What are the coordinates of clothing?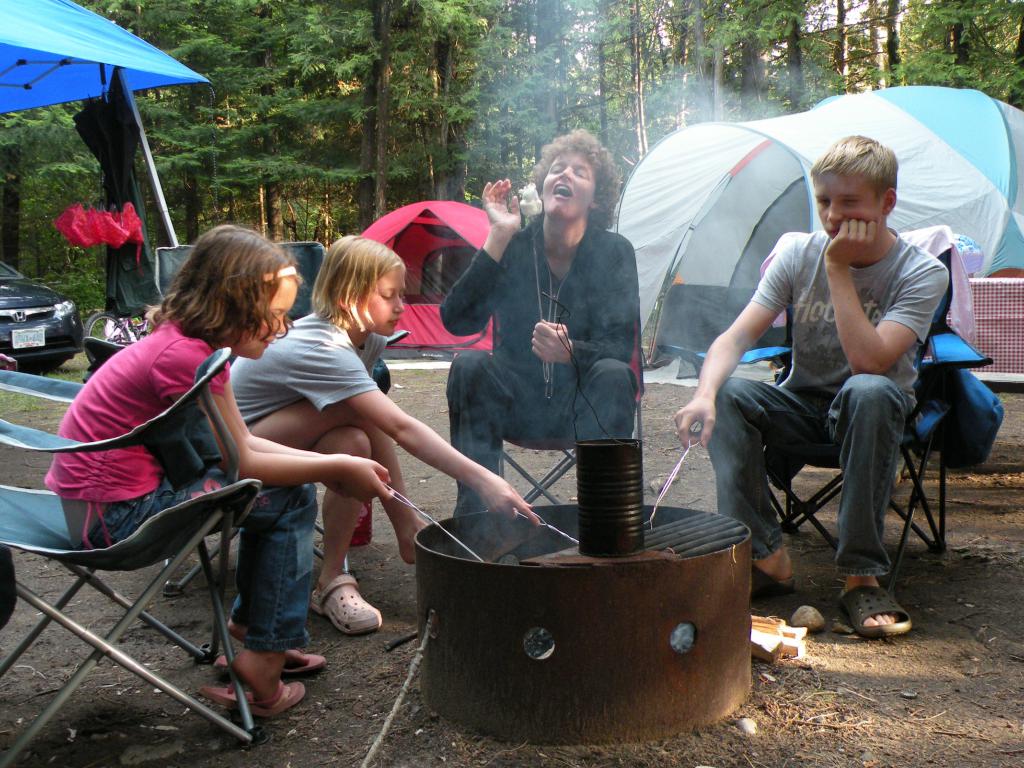
<bbox>440, 212, 640, 516</bbox>.
